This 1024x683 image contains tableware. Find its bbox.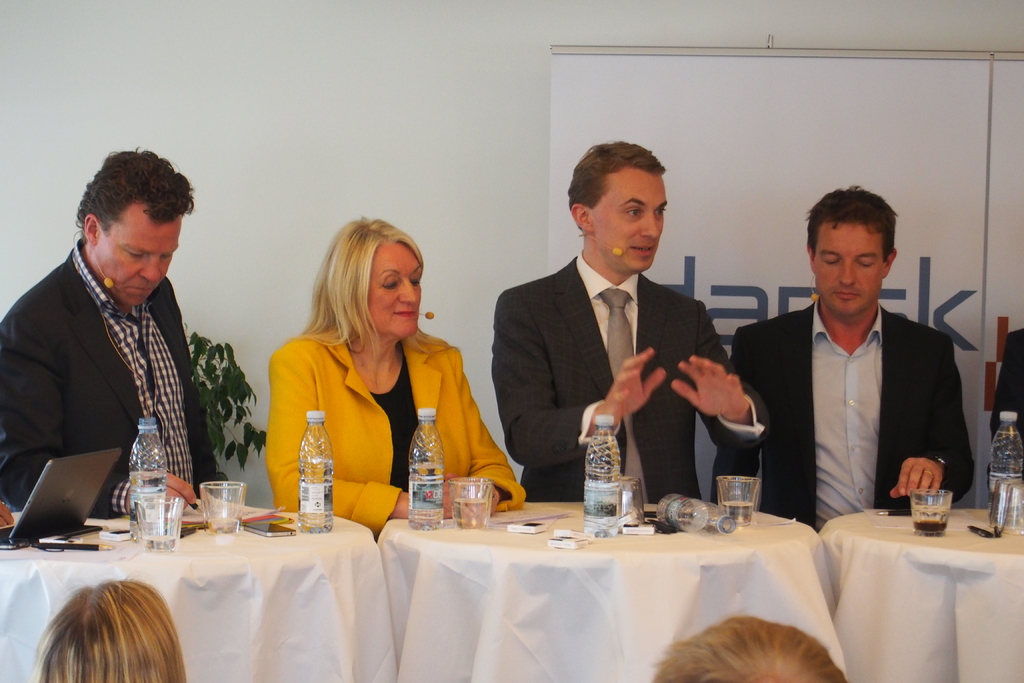
locate(717, 473, 763, 526).
